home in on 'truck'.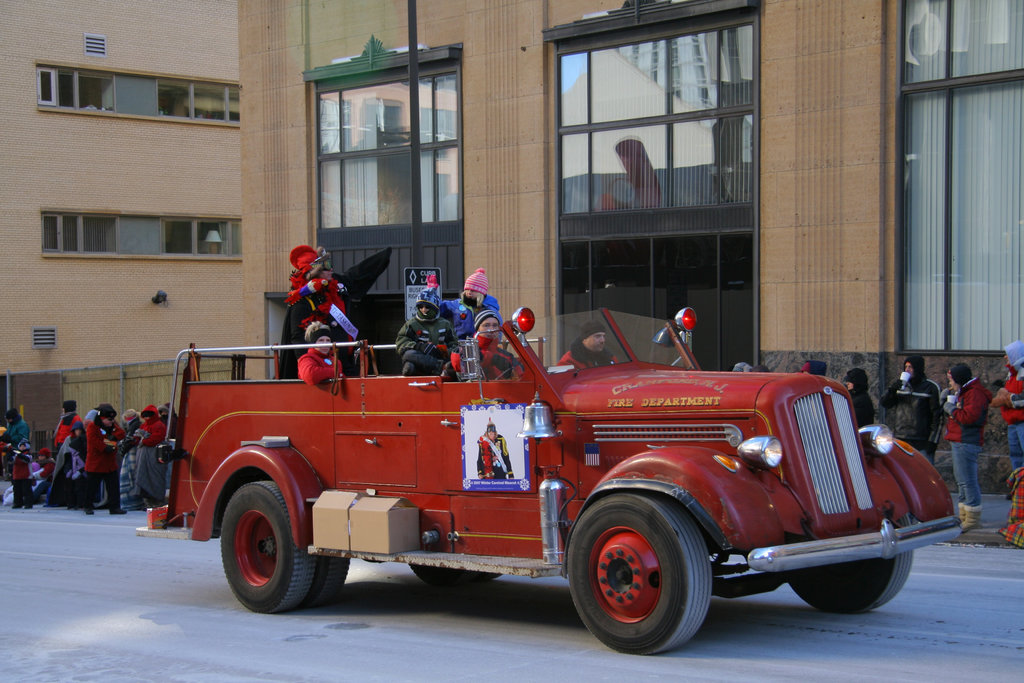
Homed in at {"left": 166, "top": 270, "right": 938, "bottom": 648}.
